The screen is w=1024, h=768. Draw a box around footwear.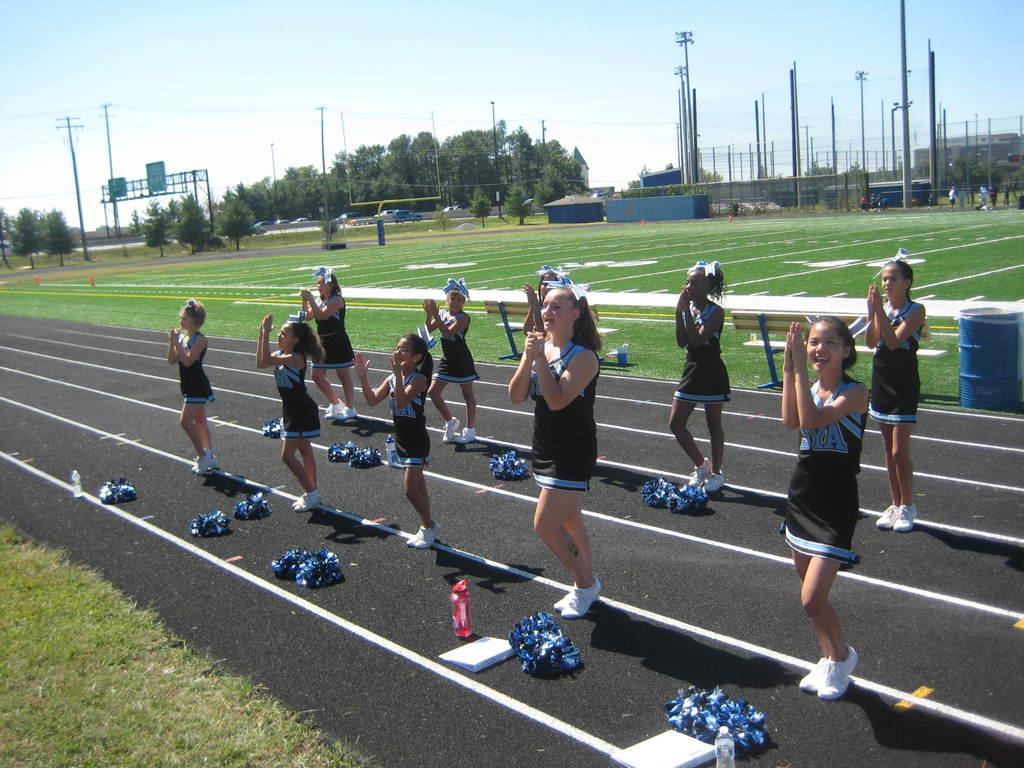
left=418, top=516, right=444, bottom=545.
